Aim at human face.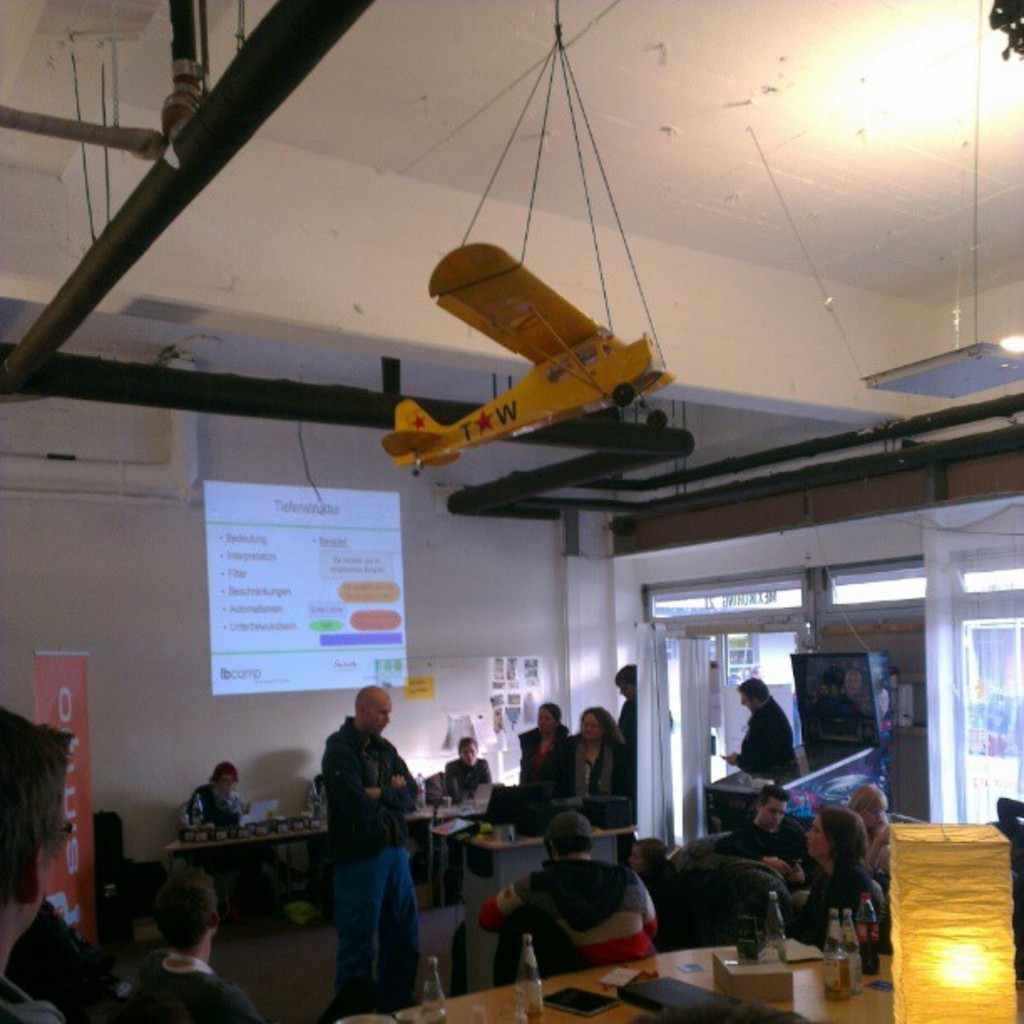
Aimed at <bbox>363, 701, 390, 735</bbox>.
